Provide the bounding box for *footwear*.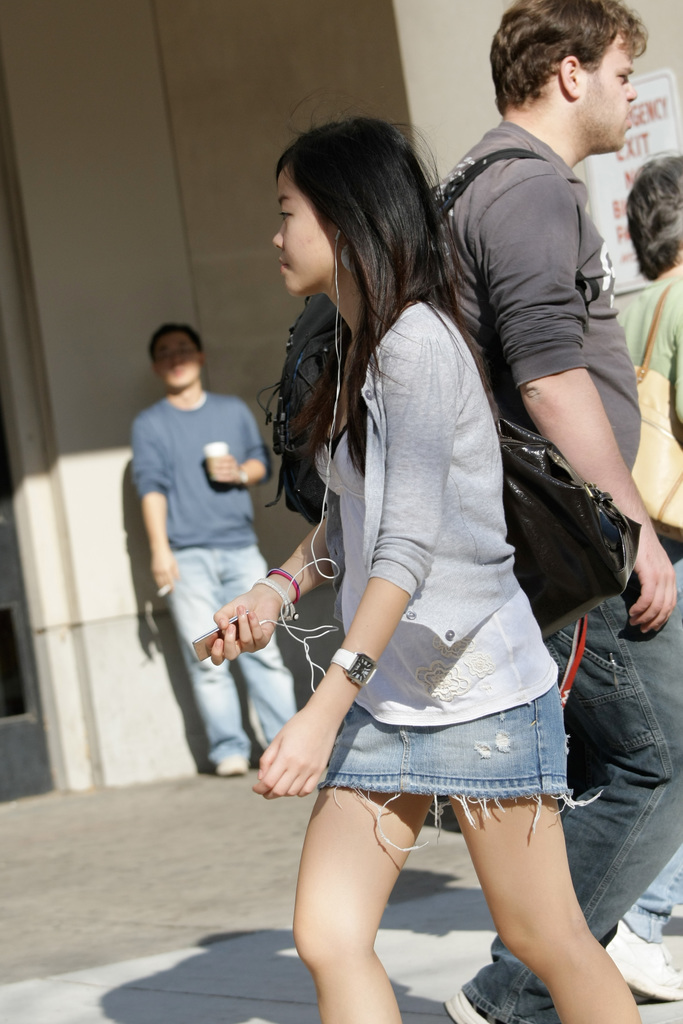
locate(217, 751, 252, 776).
